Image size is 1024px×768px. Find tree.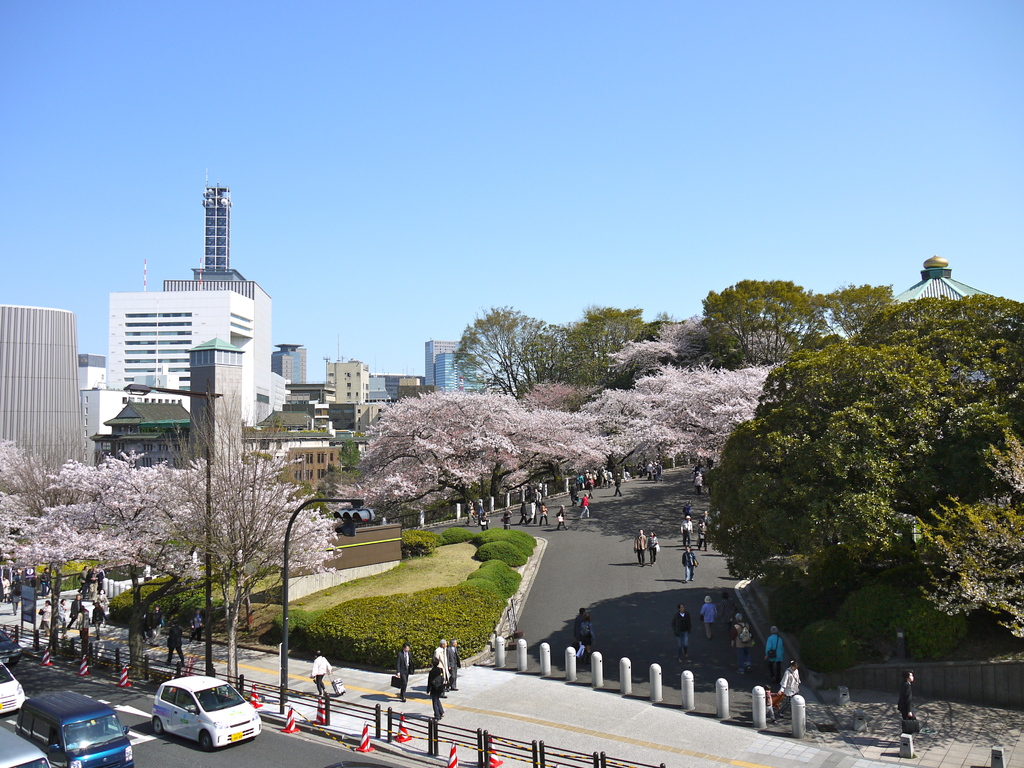
{"x1": 0, "y1": 431, "x2": 24, "y2": 562}.
